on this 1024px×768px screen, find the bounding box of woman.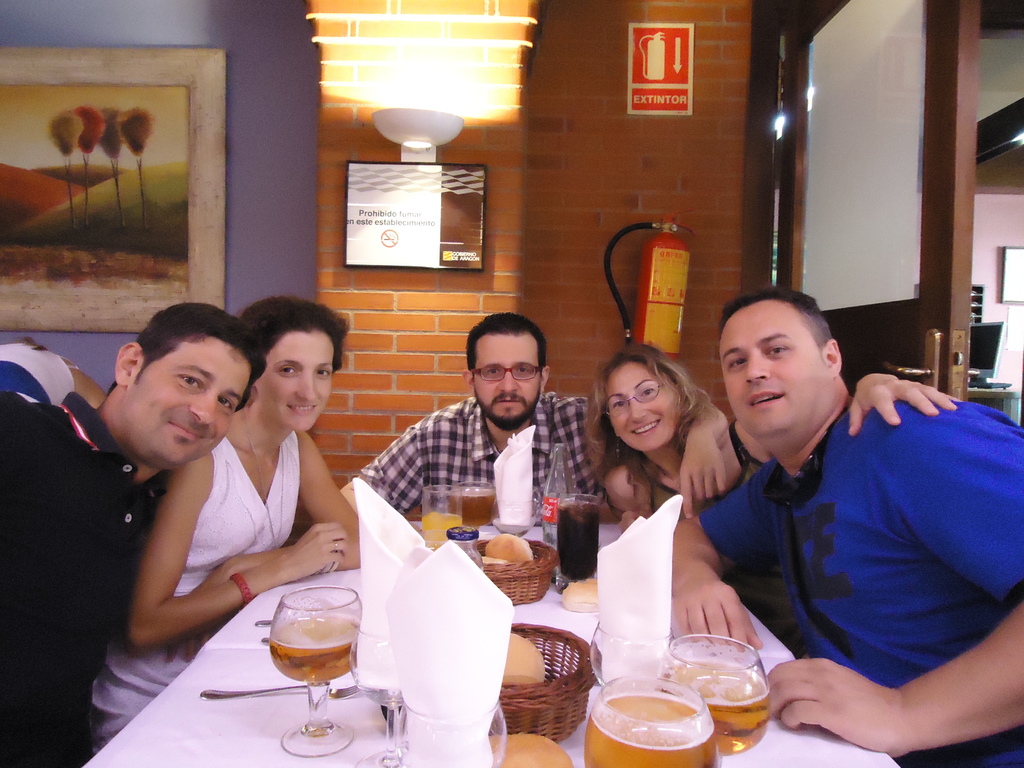
Bounding box: select_region(86, 294, 367, 759).
